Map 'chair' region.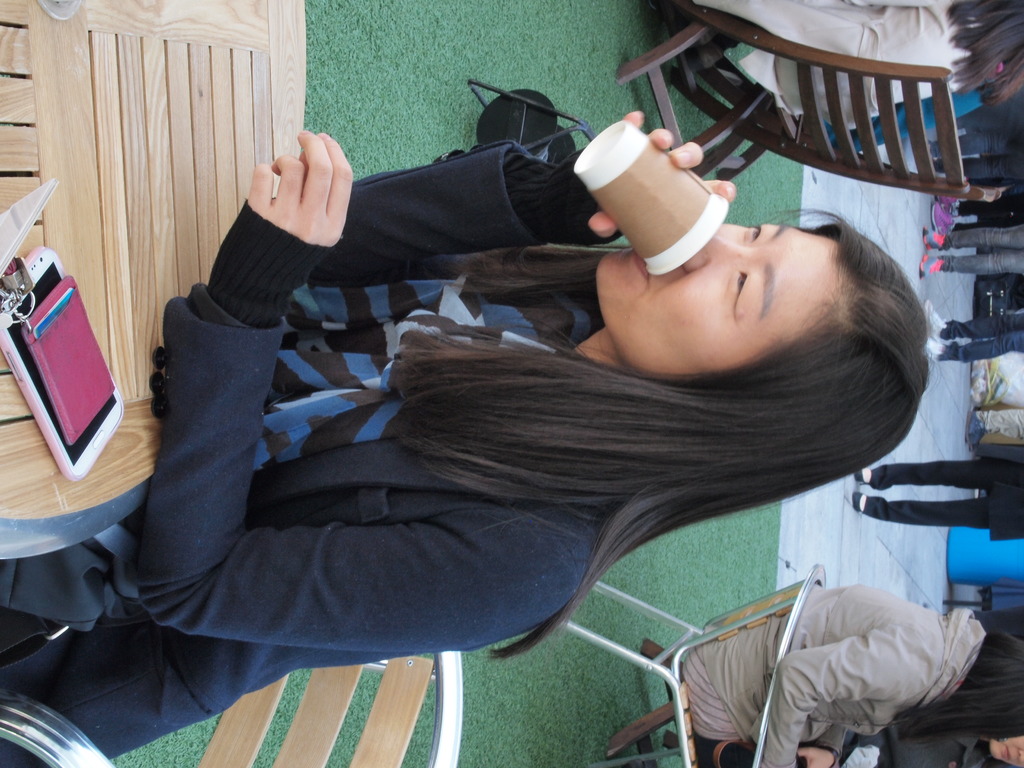
Mapped to region(556, 562, 831, 767).
